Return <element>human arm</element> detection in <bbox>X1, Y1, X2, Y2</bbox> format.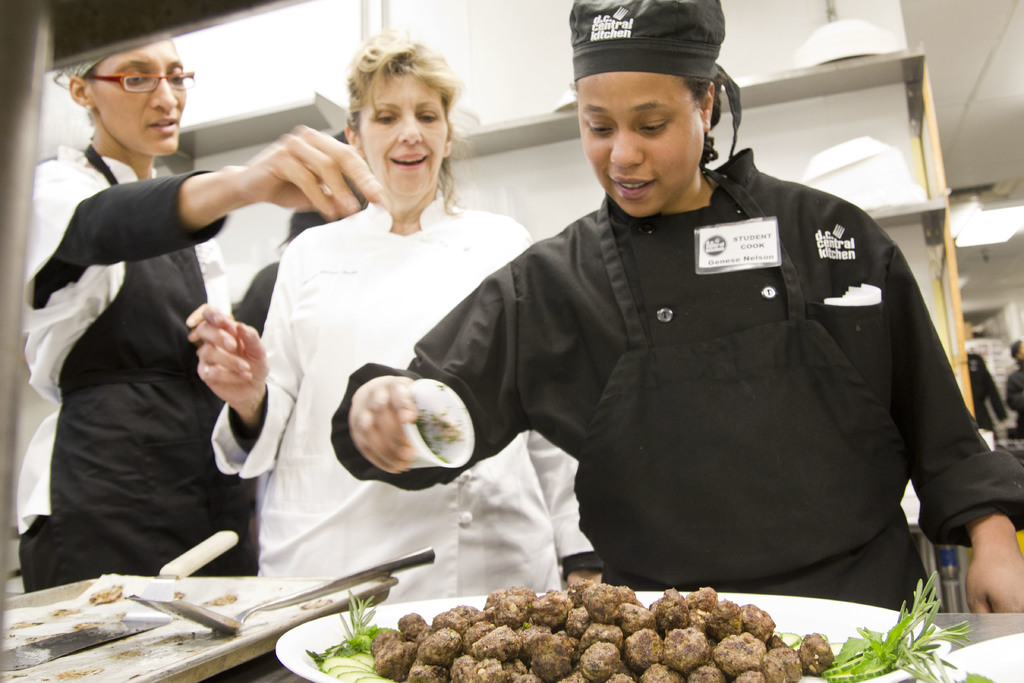
<bbox>893, 248, 1023, 627</bbox>.
